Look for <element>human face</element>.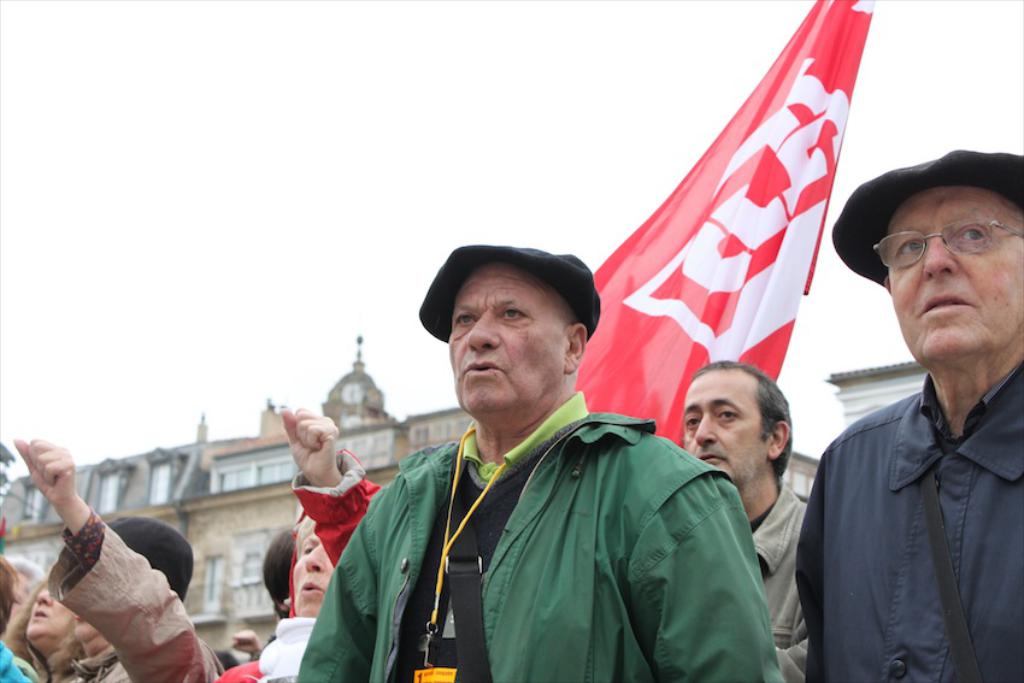
Found: box=[883, 183, 1023, 360].
